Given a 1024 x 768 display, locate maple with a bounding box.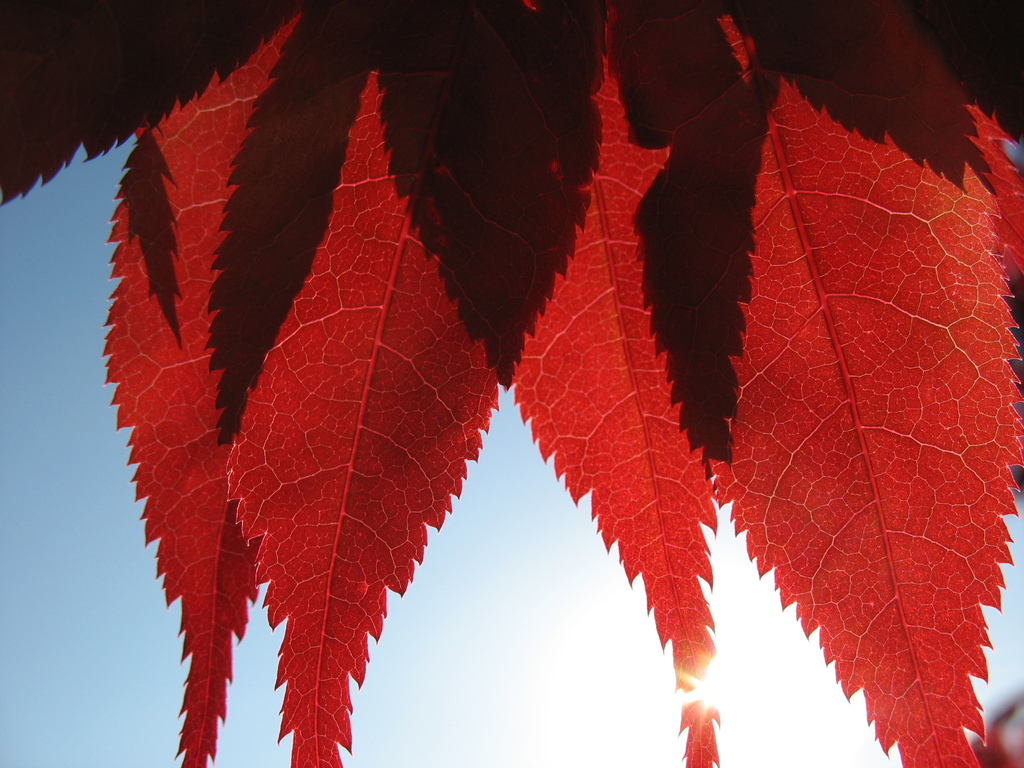
Located: left=0, top=2, right=1023, bottom=767.
